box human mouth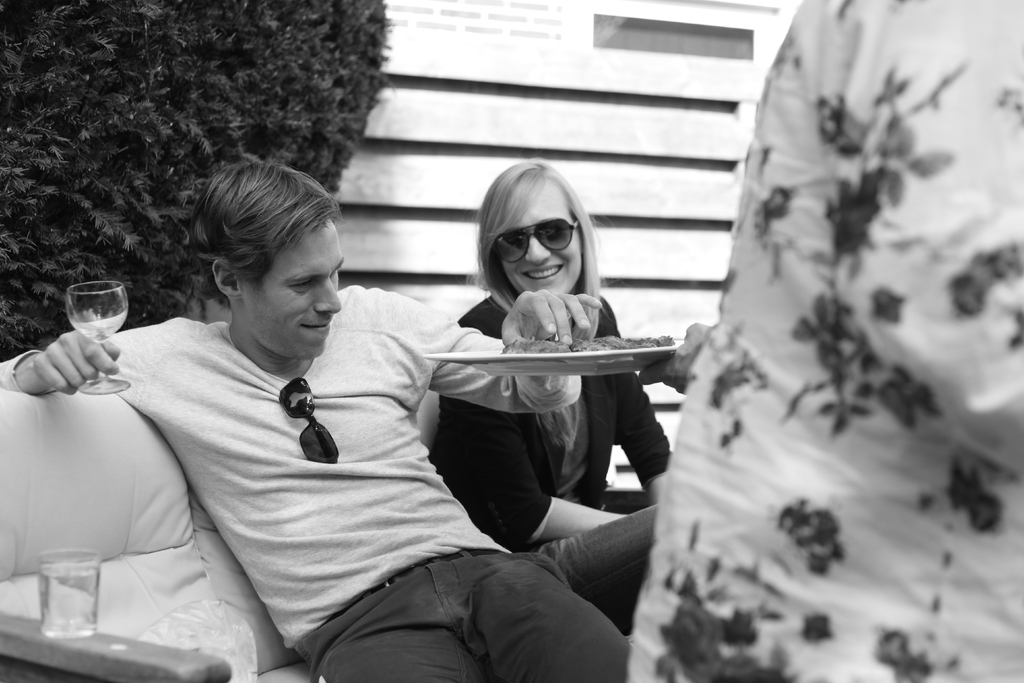
(x1=521, y1=262, x2=564, y2=283)
